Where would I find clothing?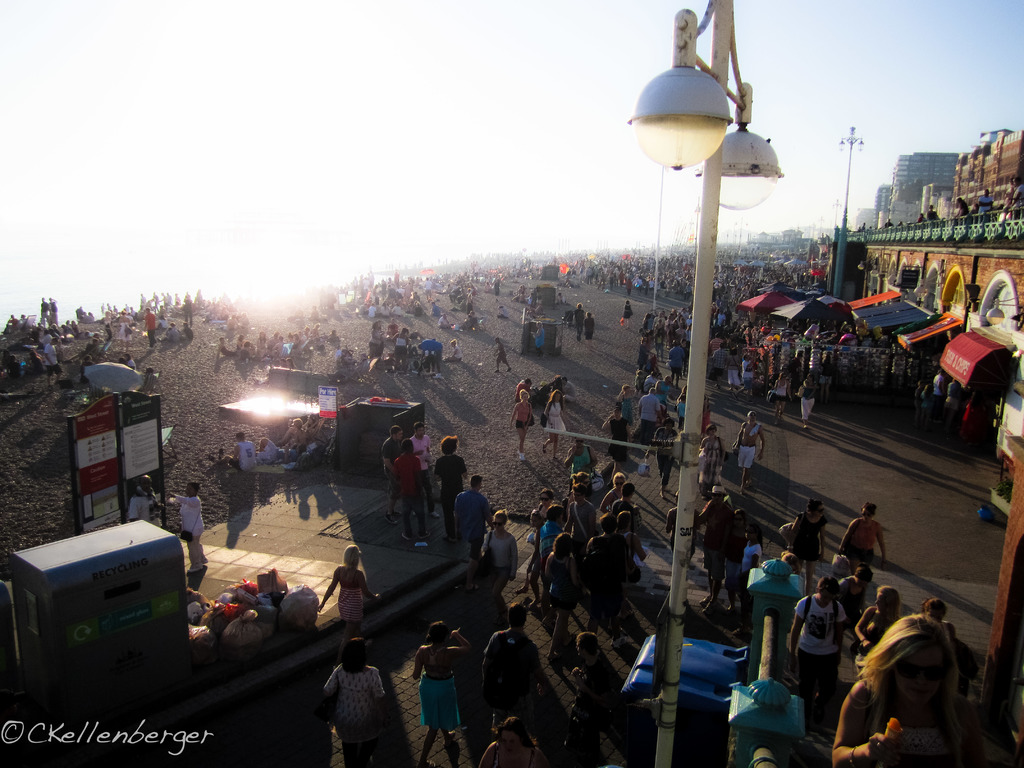
At <region>565, 500, 593, 557</region>.
